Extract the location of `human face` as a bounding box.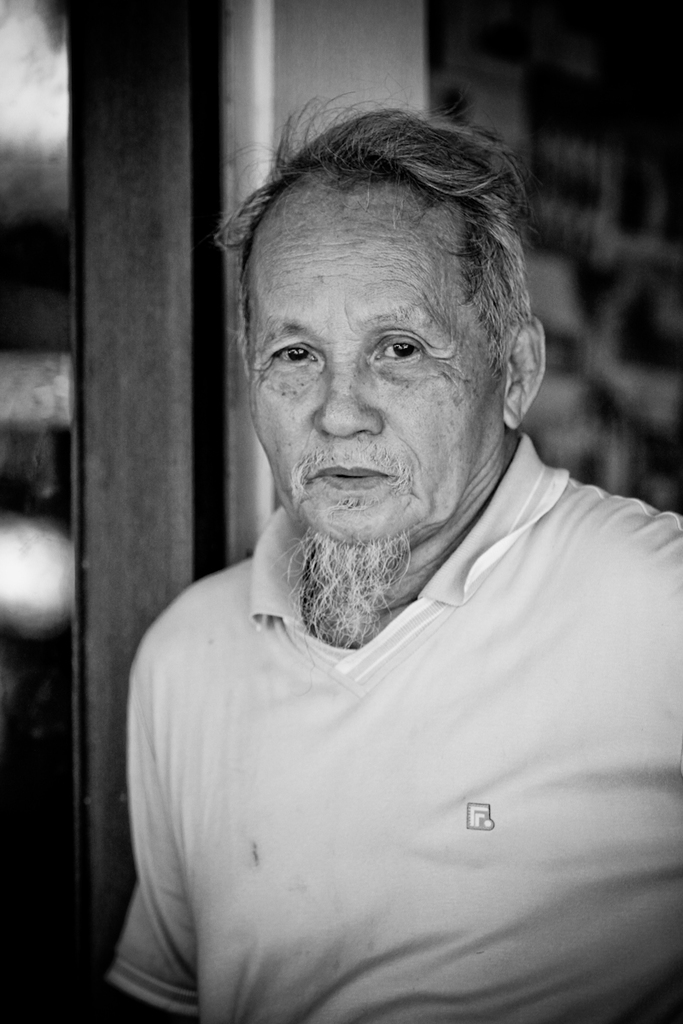
(left=250, top=212, right=503, bottom=568).
